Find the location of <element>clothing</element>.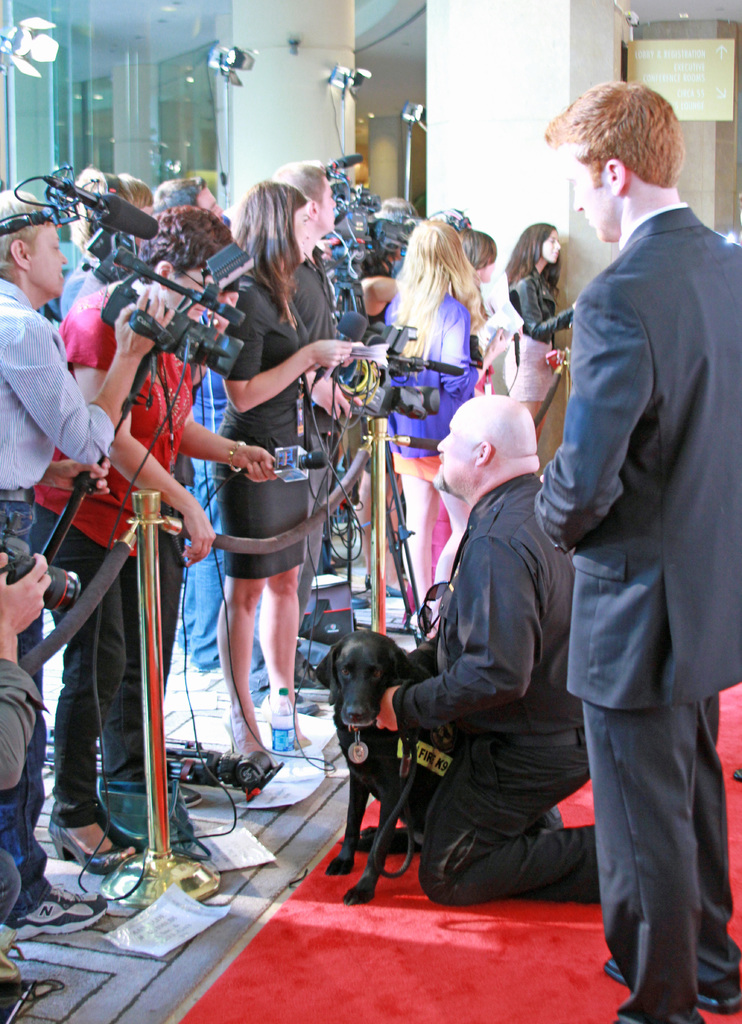
Location: [x1=409, y1=386, x2=603, y2=925].
